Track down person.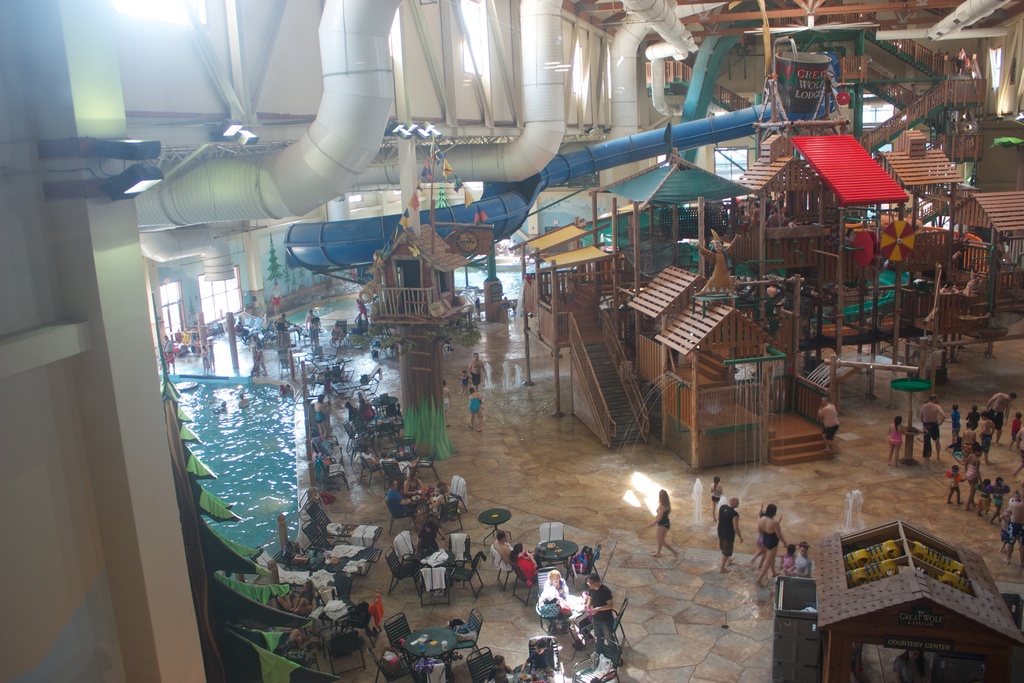
Tracked to (left=920, top=393, right=948, bottom=468).
